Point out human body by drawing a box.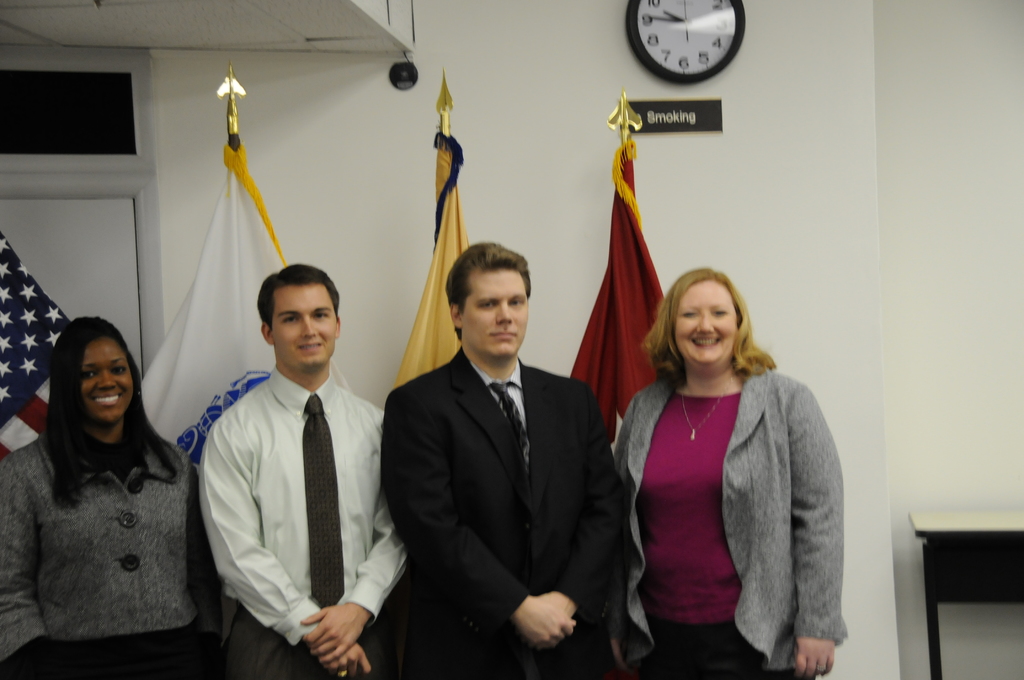
select_region(0, 424, 226, 679).
